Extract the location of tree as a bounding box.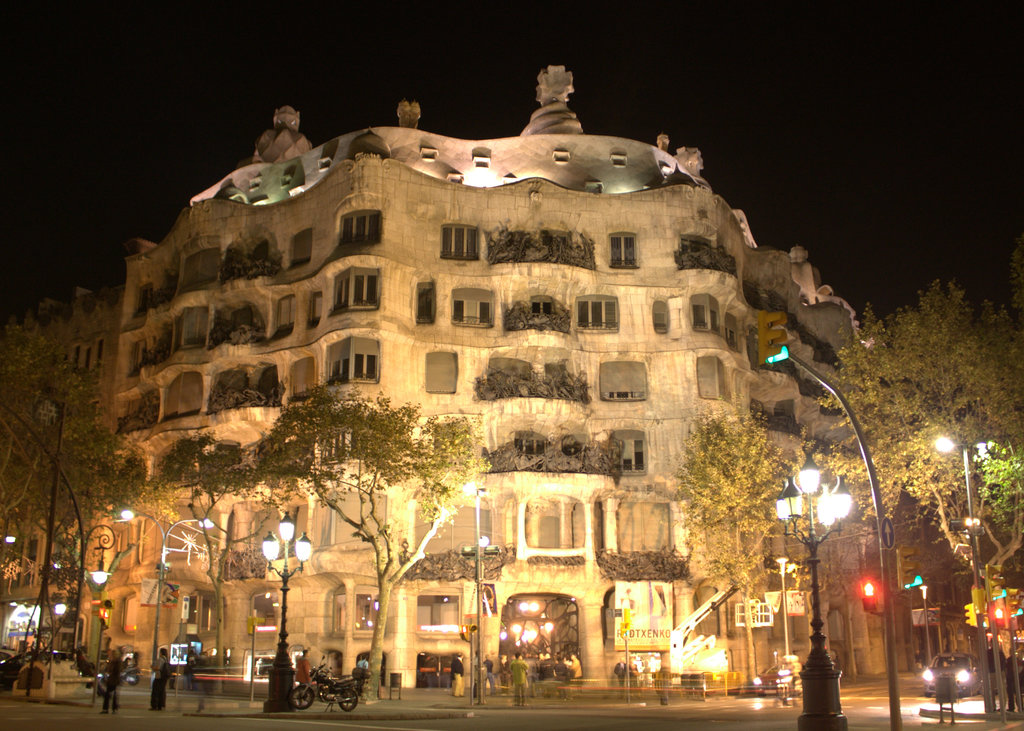
687,387,802,629.
